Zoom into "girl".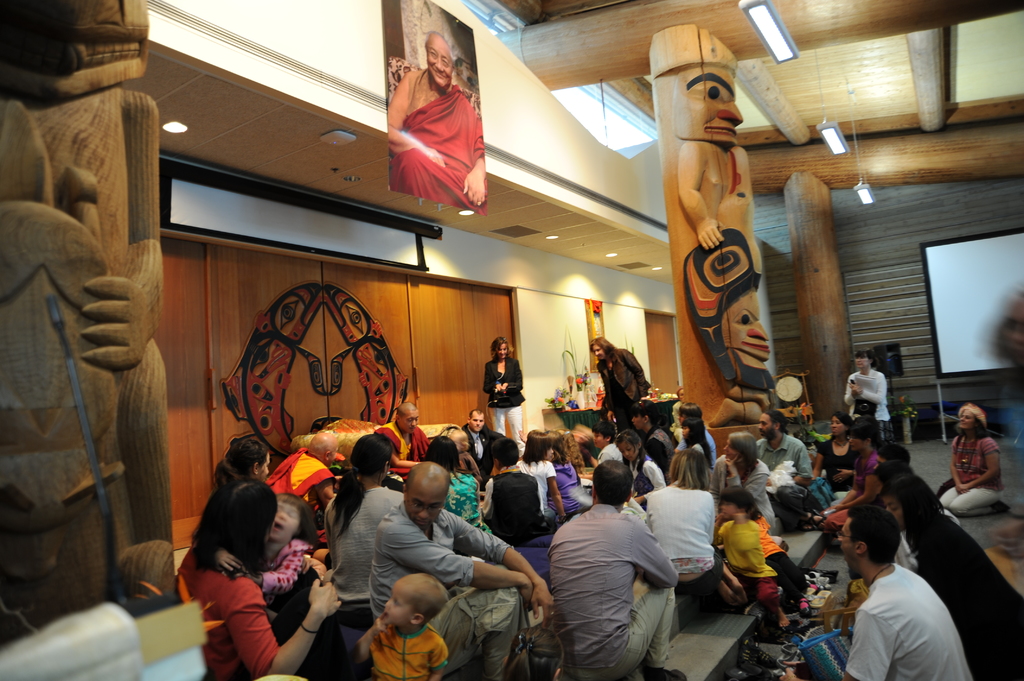
Zoom target: 681:419:717:471.
